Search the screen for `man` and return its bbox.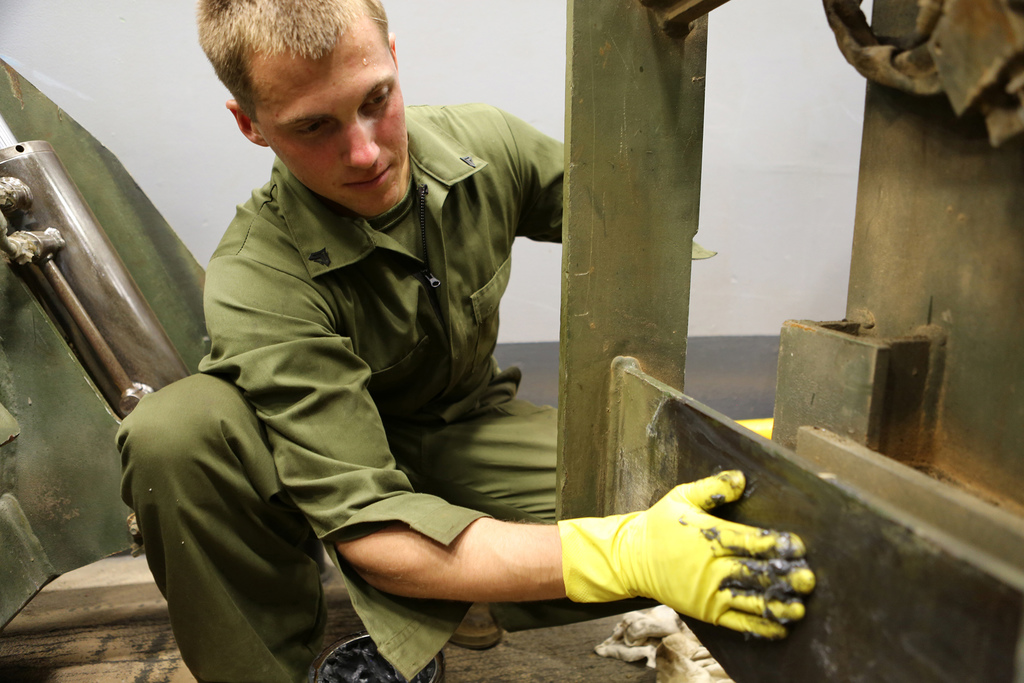
Found: 75 19 756 668.
